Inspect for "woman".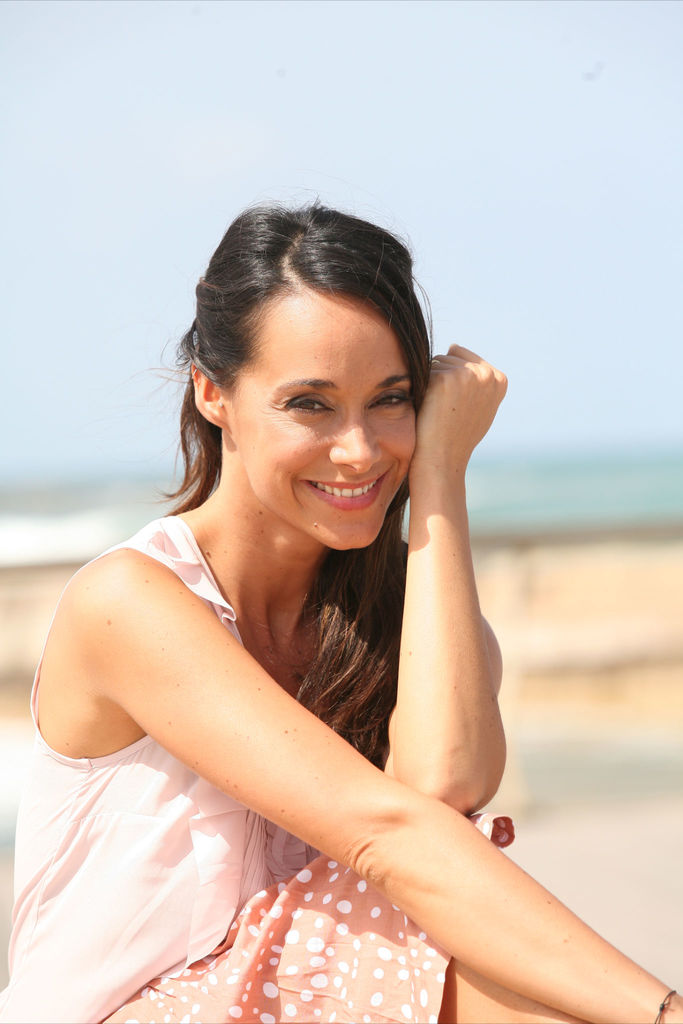
Inspection: x1=23, y1=194, x2=595, y2=1023.
